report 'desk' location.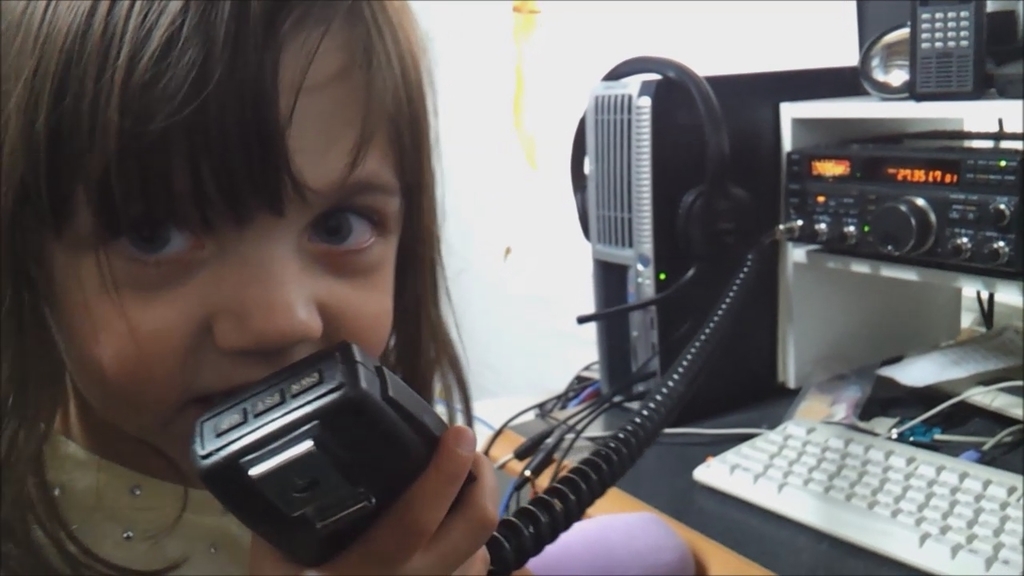
Report: bbox=[474, 317, 1021, 575].
